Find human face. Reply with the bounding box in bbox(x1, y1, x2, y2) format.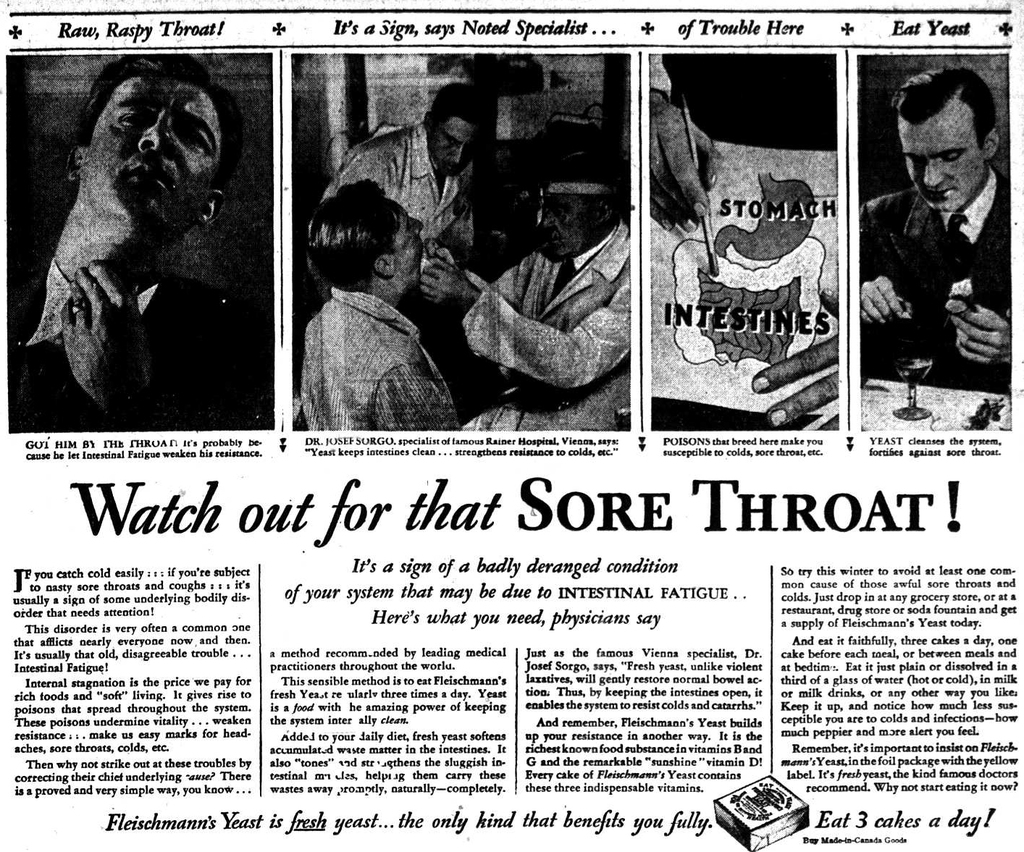
bbox(895, 109, 989, 216).
